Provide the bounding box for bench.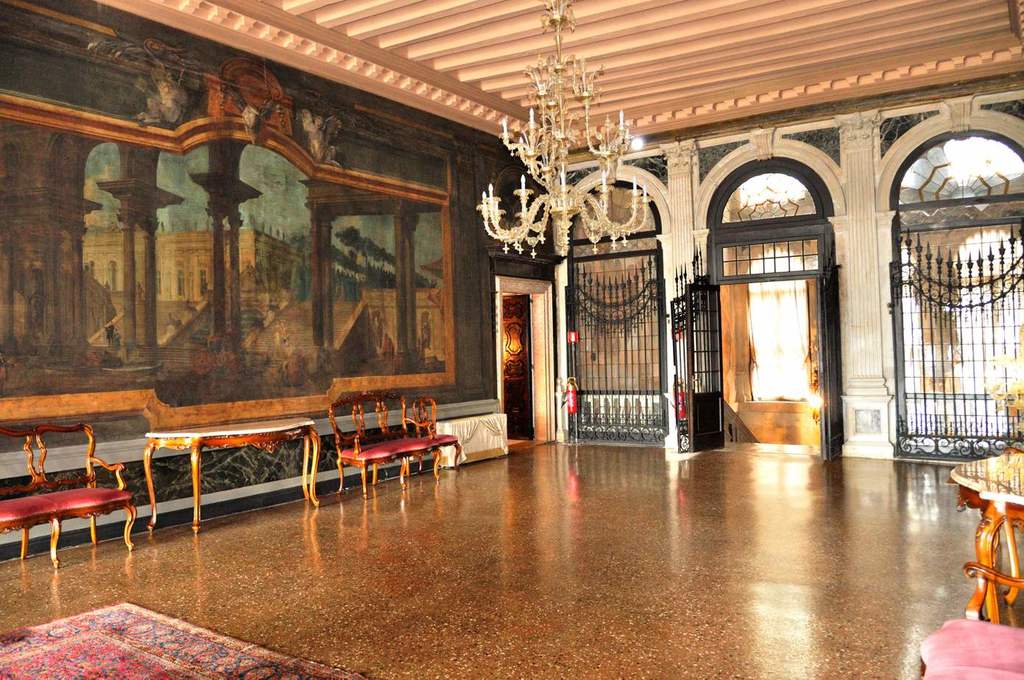
region(3, 437, 136, 572).
